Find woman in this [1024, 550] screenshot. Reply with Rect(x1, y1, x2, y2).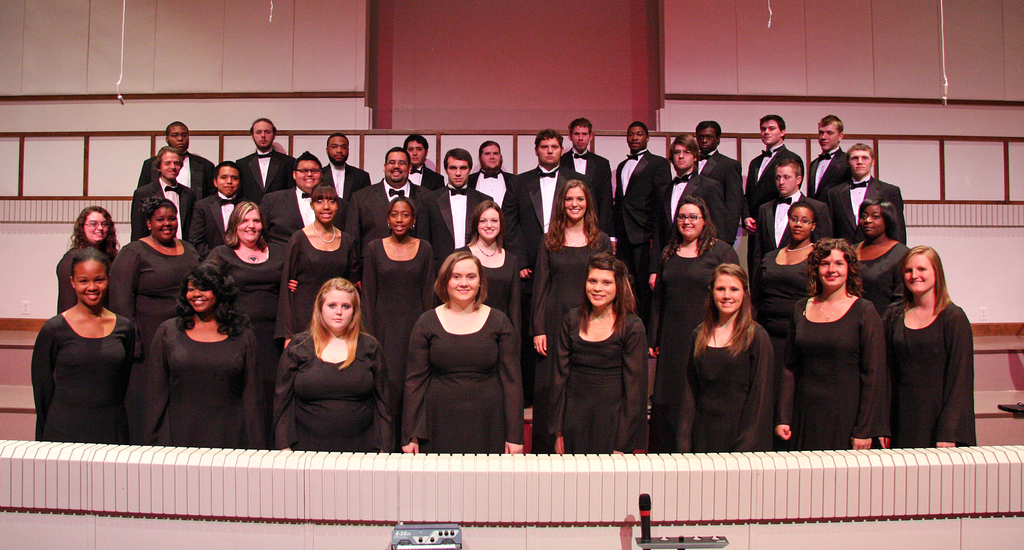
Rect(844, 198, 924, 326).
